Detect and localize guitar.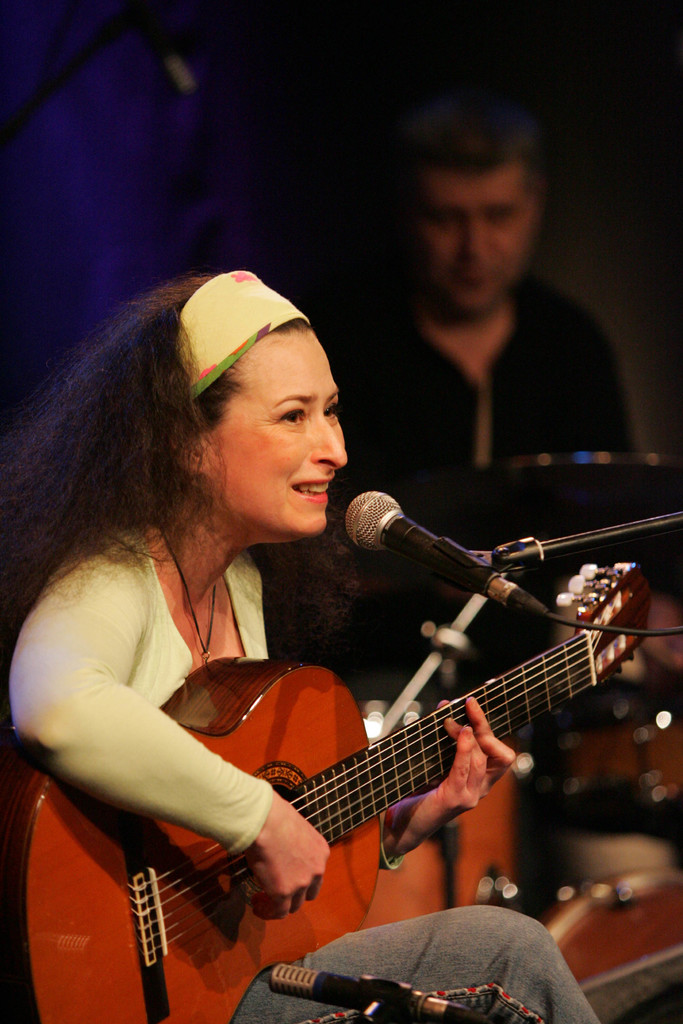
Localized at {"x1": 25, "y1": 487, "x2": 682, "y2": 1023}.
